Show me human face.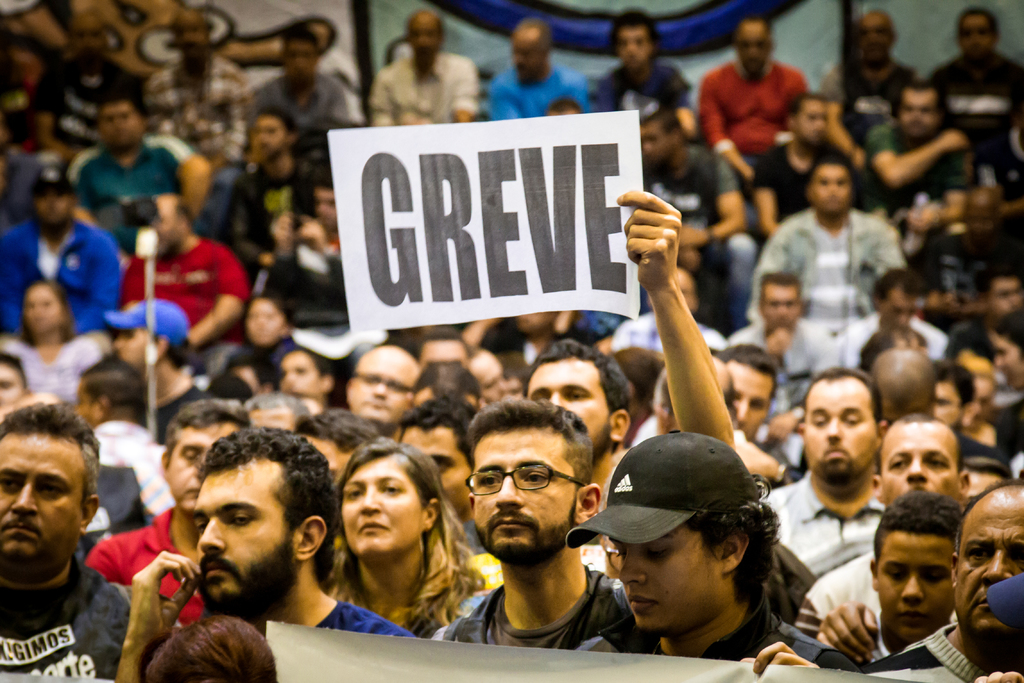
human face is here: detection(113, 329, 150, 370).
